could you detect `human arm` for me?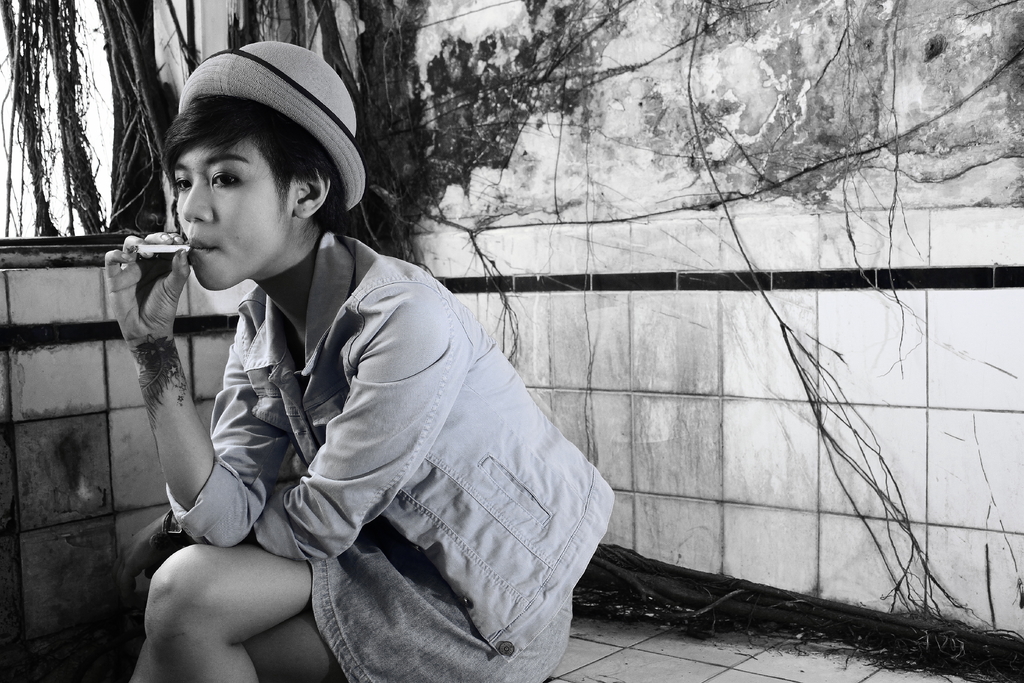
Detection result: <bbox>125, 267, 472, 573</bbox>.
